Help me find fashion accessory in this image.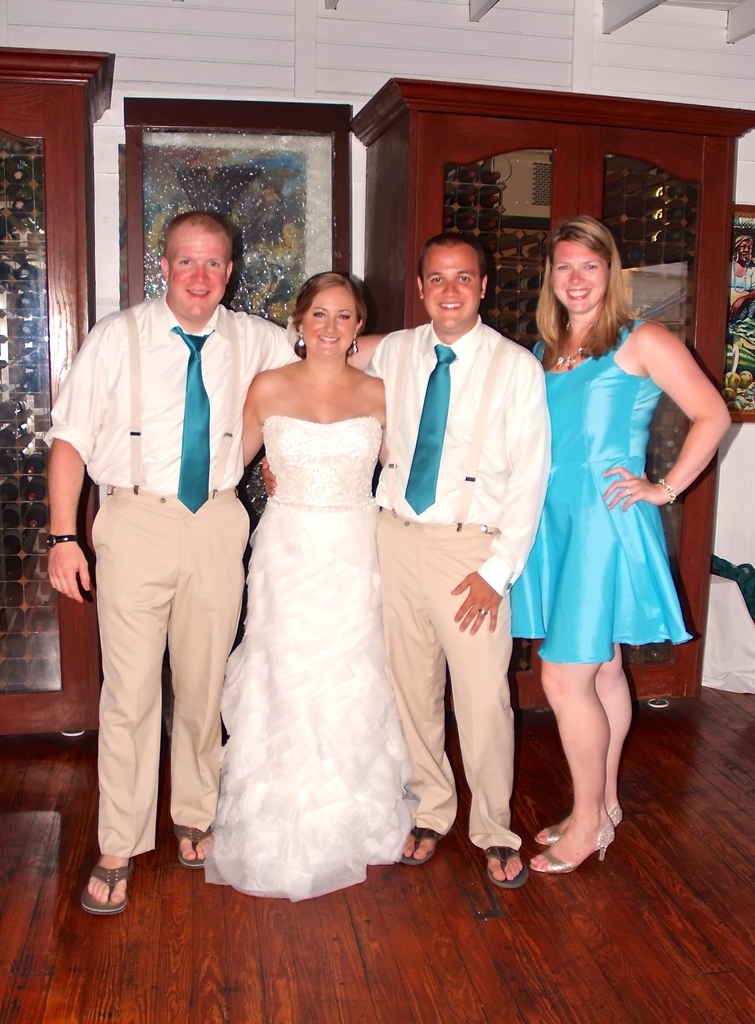
Found it: box=[297, 333, 304, 348].
